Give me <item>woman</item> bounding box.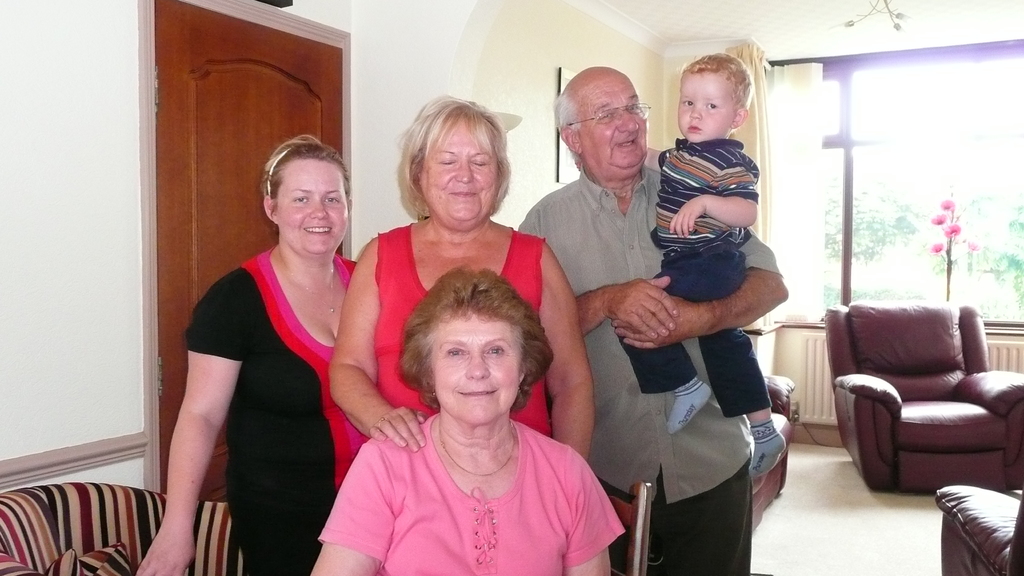
[x1=311, y1=268, x2=627, y2=575].
